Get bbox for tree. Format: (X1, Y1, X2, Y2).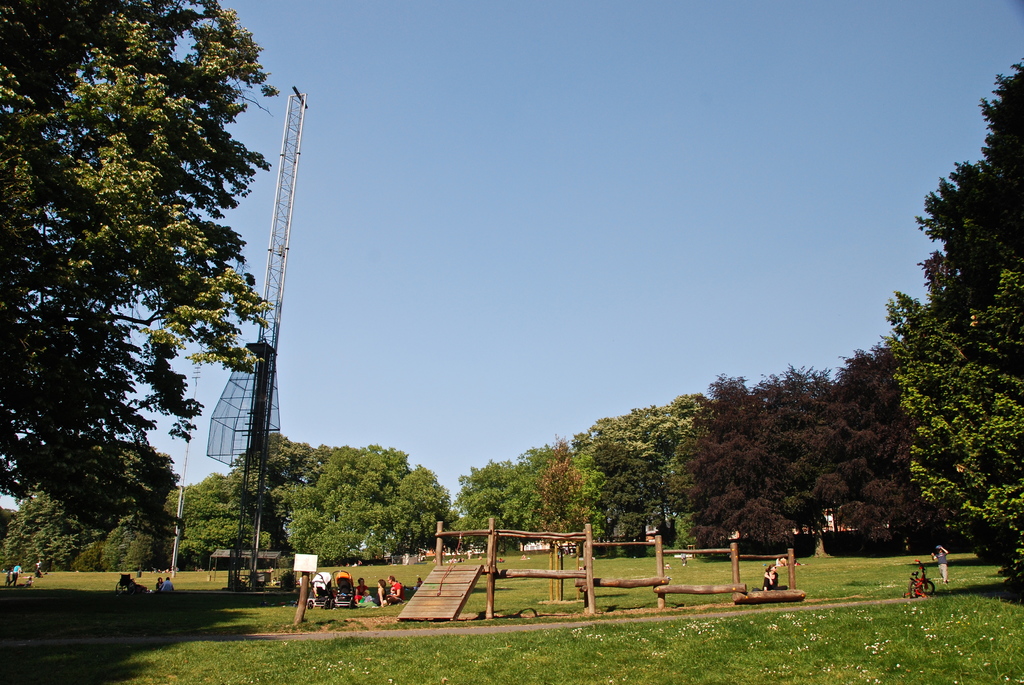
(285, 449, 449, 567).
